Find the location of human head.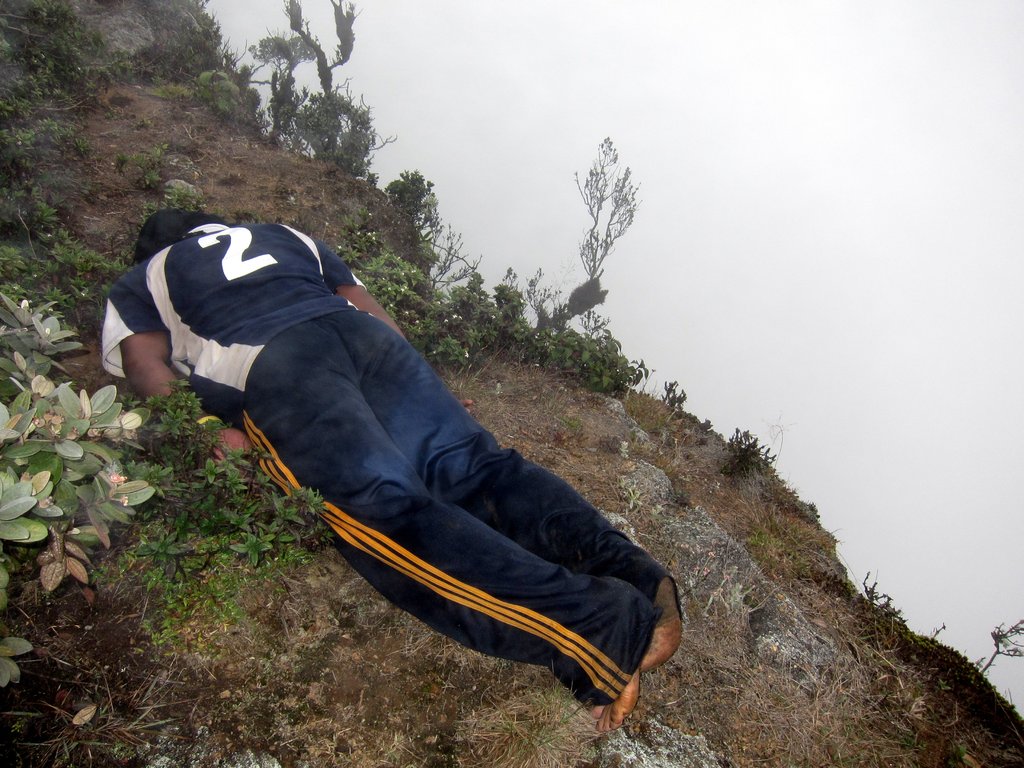
Location: BBox(136, 209, 214, 263).
